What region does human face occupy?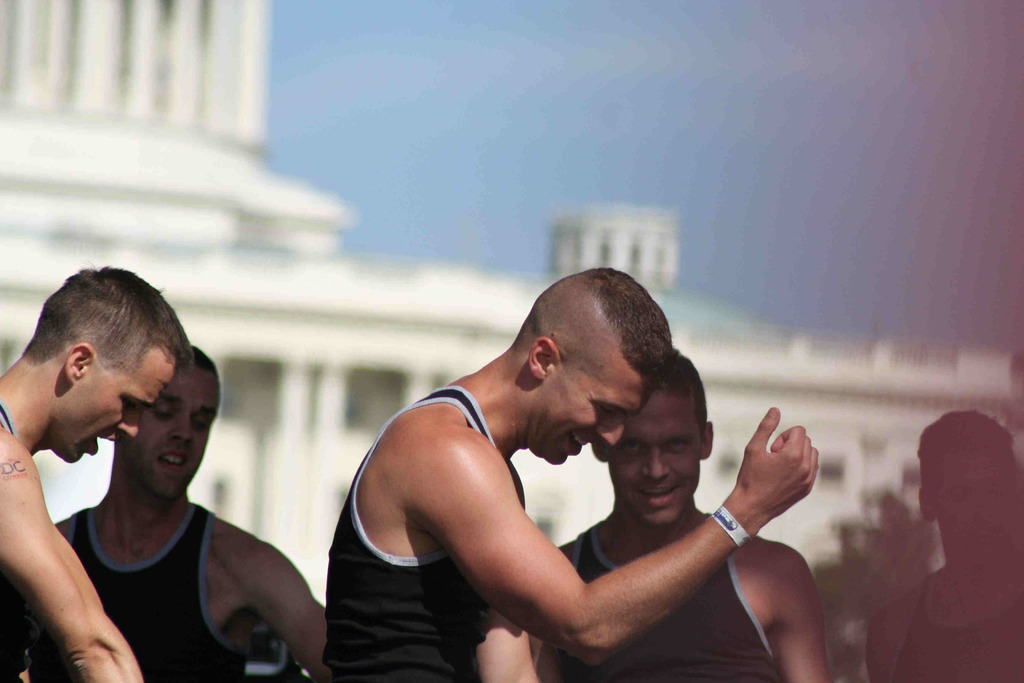
<bbox>63, 344, 173, 469</bbox>.
